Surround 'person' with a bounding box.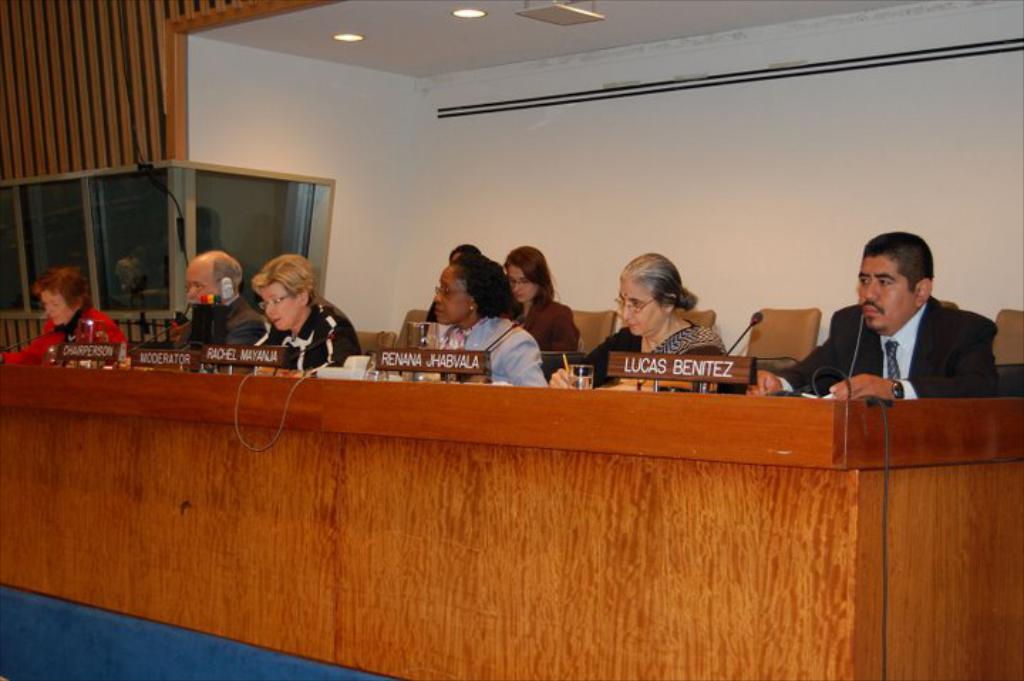
492/243/573/381.
